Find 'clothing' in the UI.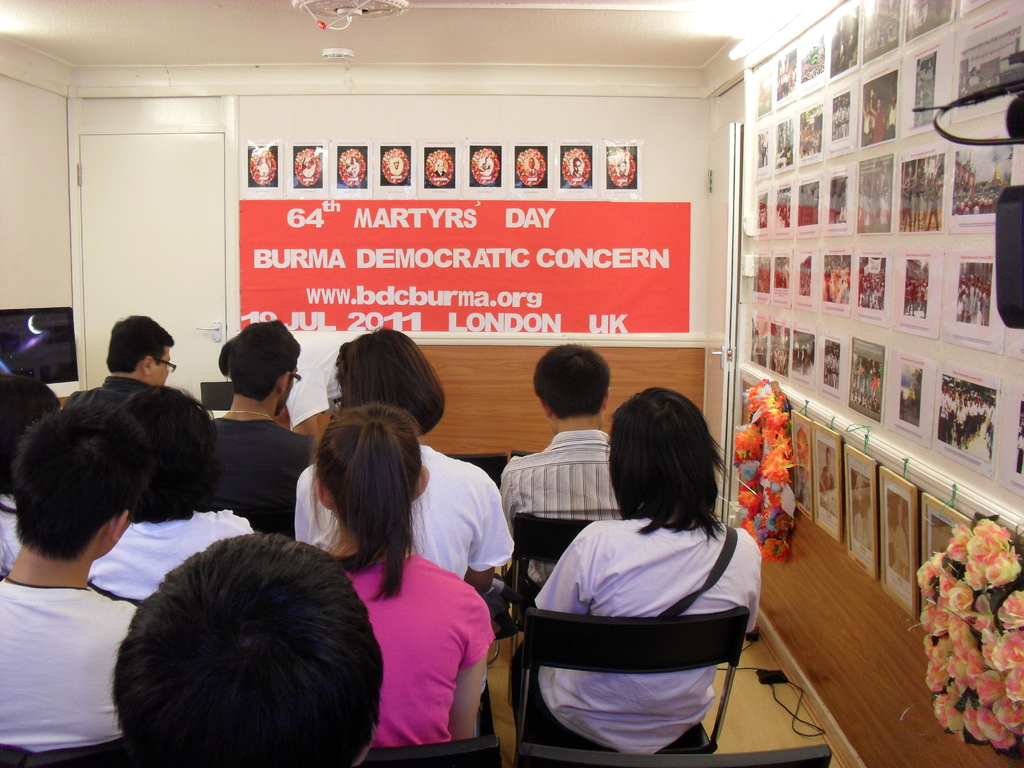
UI element at (346,158,358,175).
